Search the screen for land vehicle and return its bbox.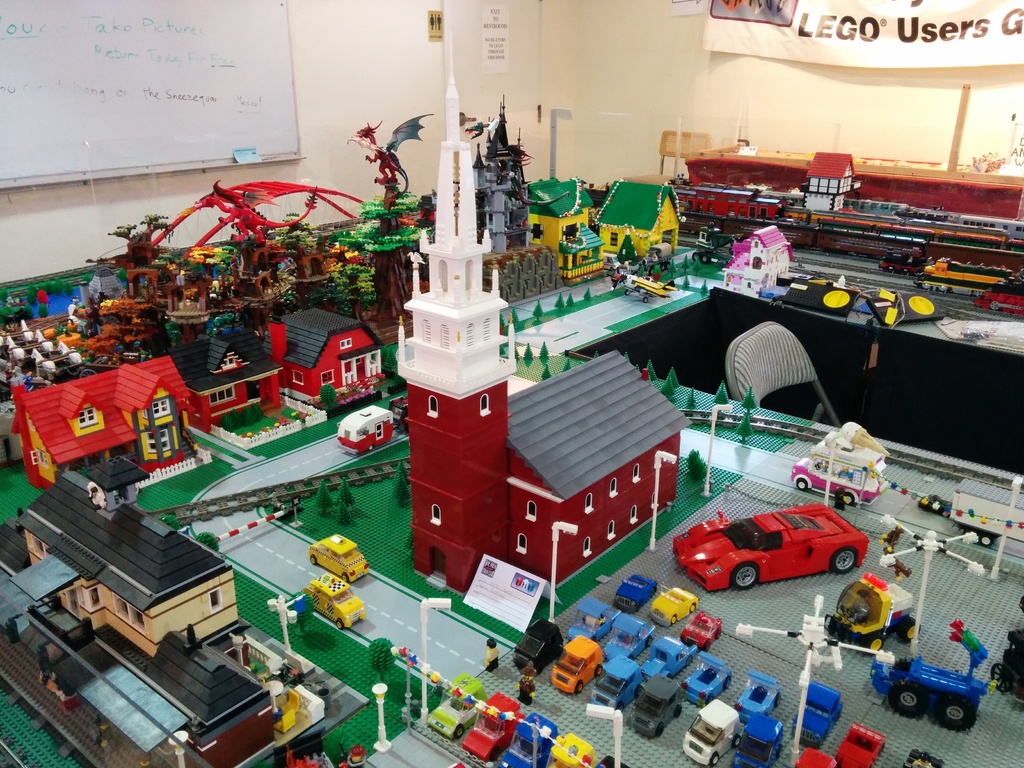
Found: box=[386, 394, 408, 435].
